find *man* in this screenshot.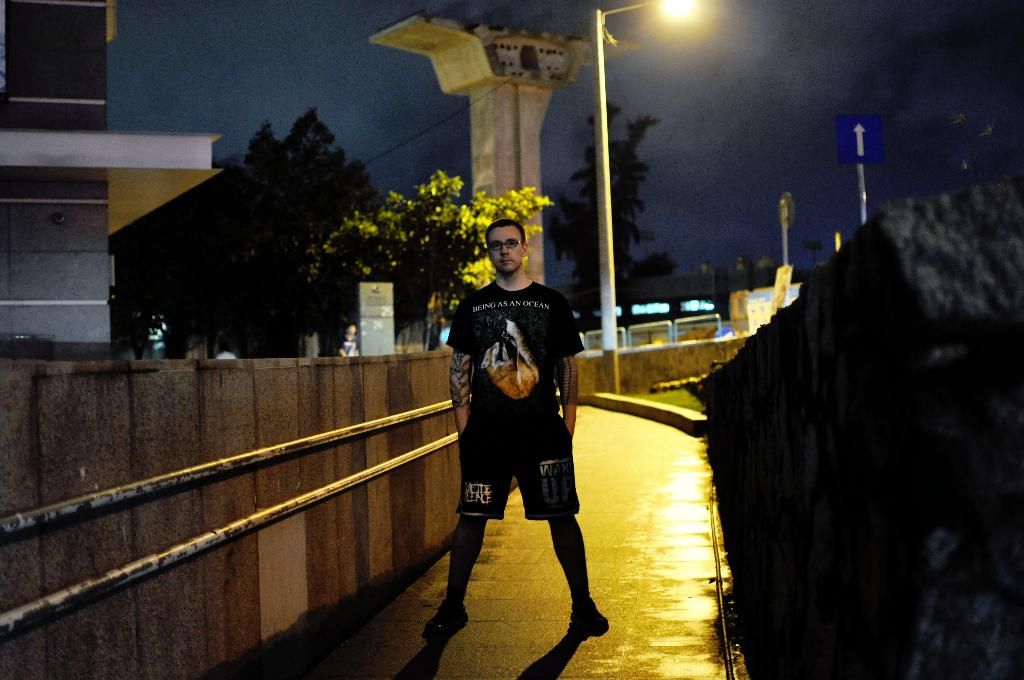
The bounding box for *man* is bbox(429, 212, 600, 649).
